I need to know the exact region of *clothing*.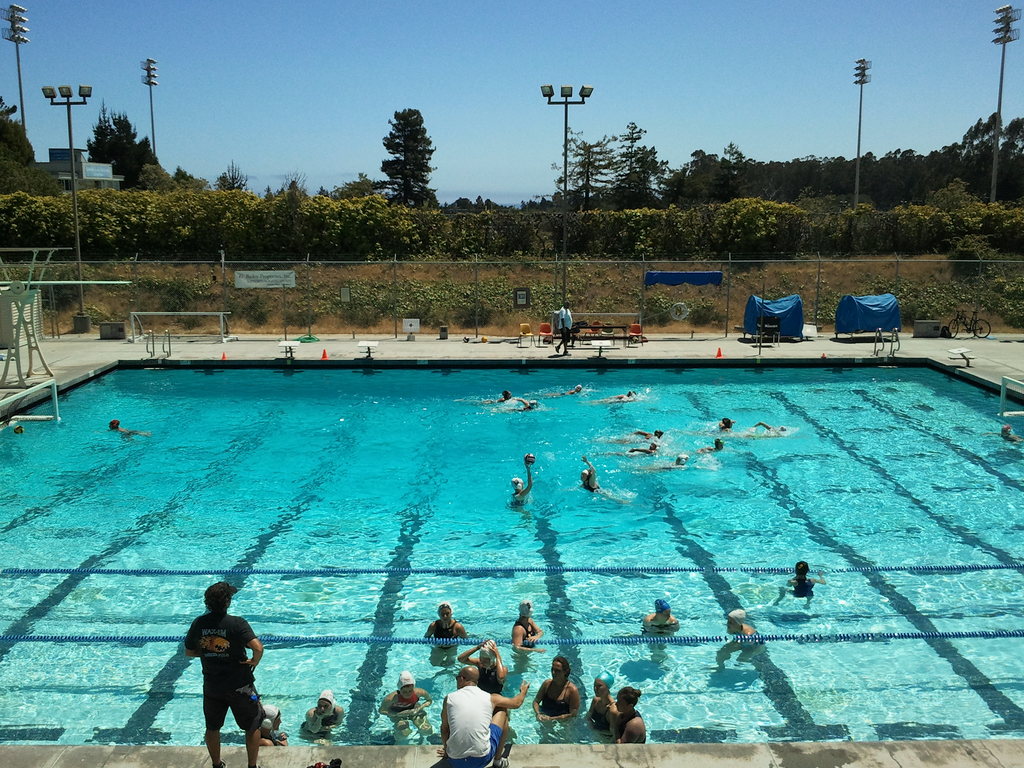
Region: Rect(440, 680, 524, 766).
